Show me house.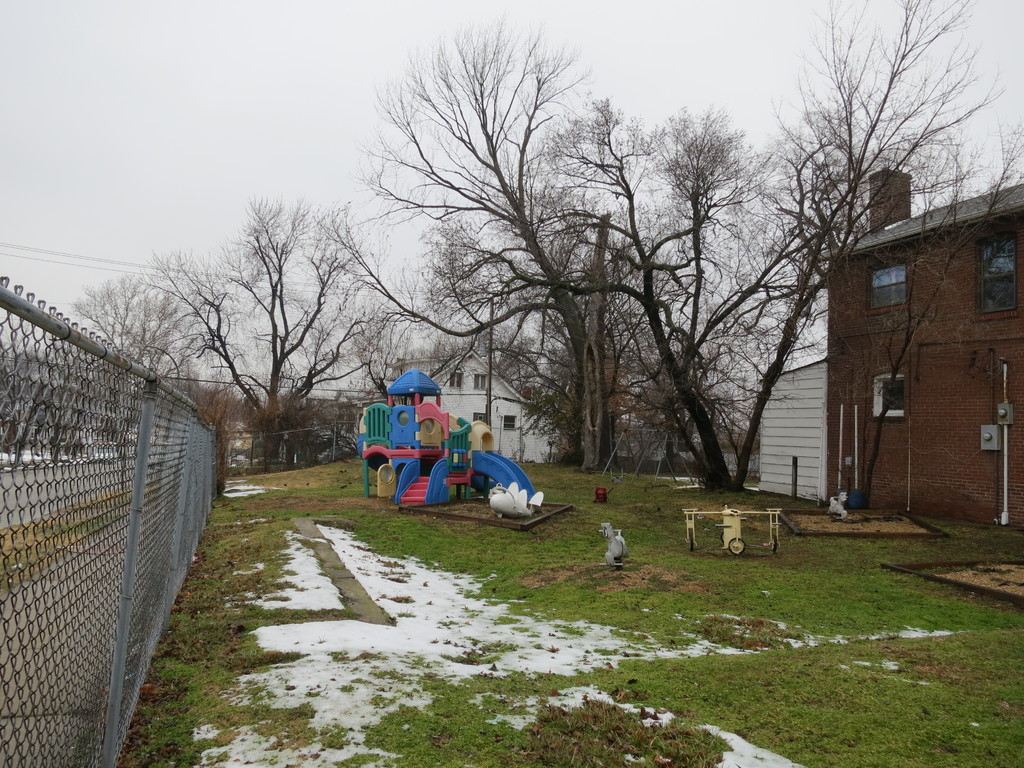
house is here: detection(426, 349, 559, 461).
